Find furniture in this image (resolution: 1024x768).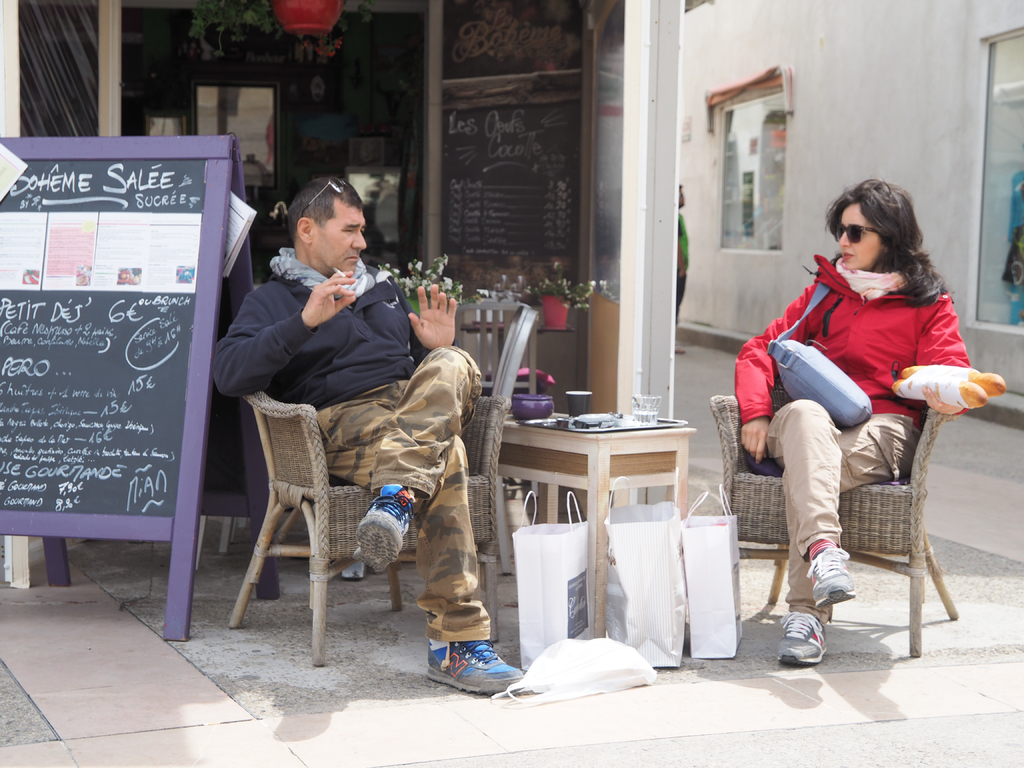
bbox(454, 303, 536, 403).
